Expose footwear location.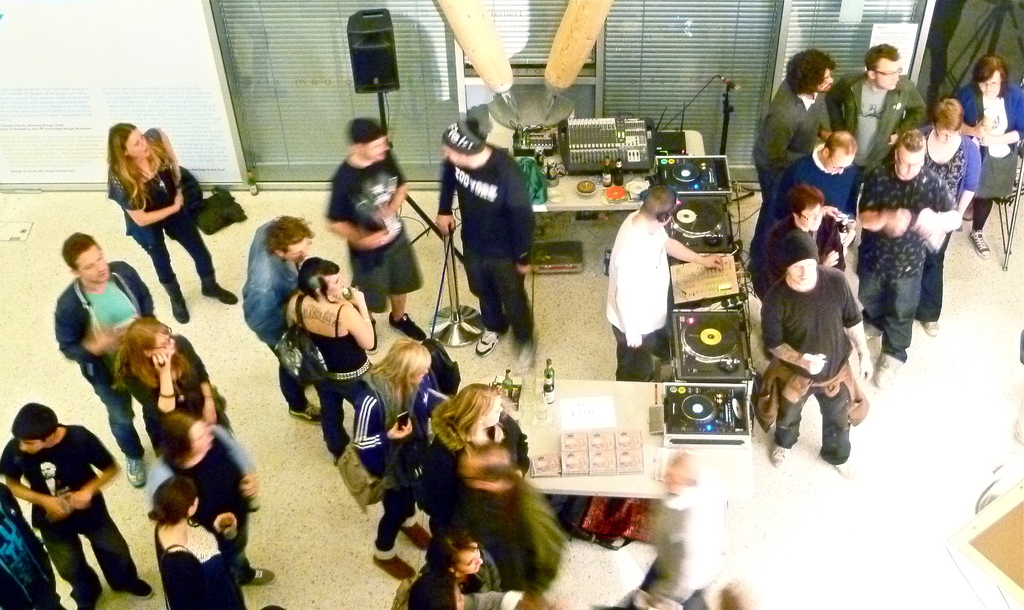
Exposed at [877, 356, 896, 389].
